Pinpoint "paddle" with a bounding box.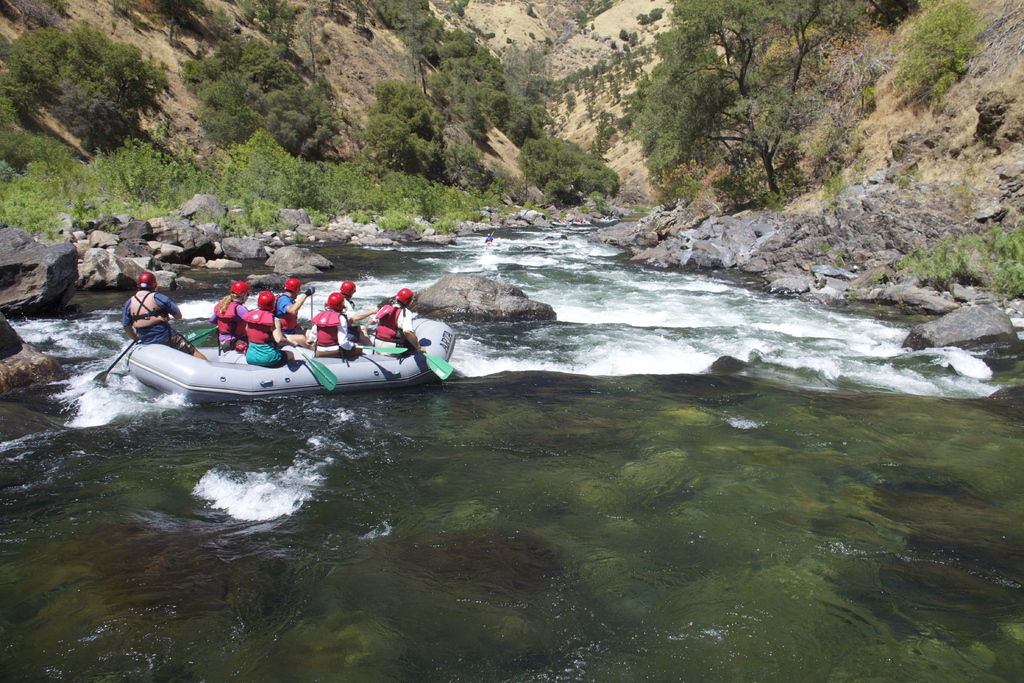
[188, 311, 266, 348].
